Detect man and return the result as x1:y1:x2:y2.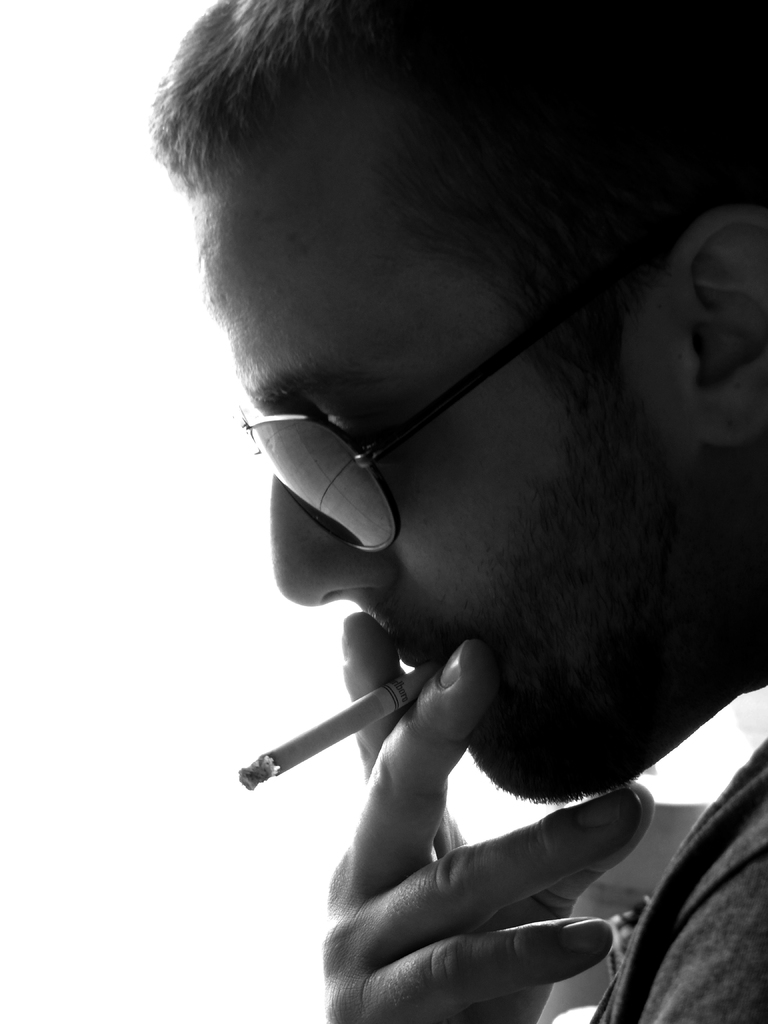
152:3:767:997.
